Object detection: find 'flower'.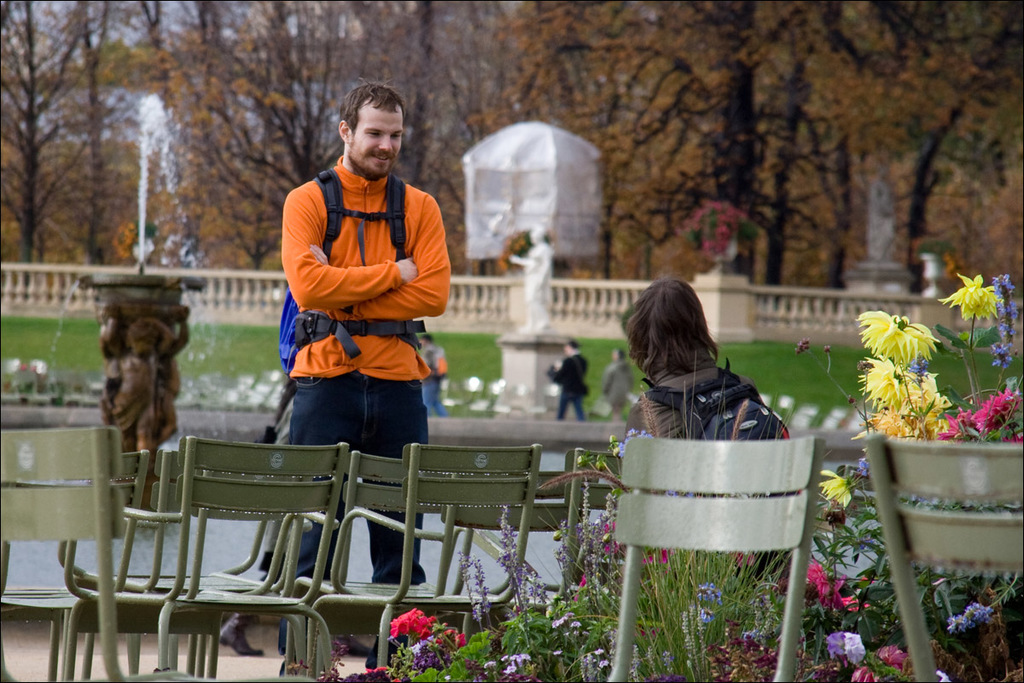
x1=648 y1=552 x2=657 y2=561.
